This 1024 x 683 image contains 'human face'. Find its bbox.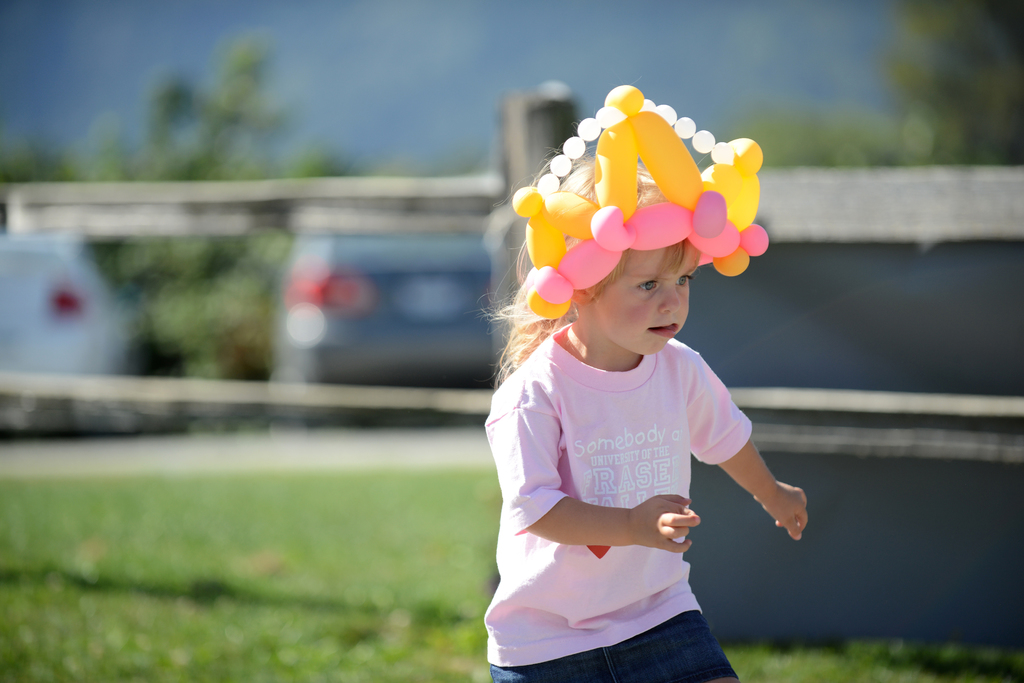
<bbox>591, 243, 703, 360</bbox>.
